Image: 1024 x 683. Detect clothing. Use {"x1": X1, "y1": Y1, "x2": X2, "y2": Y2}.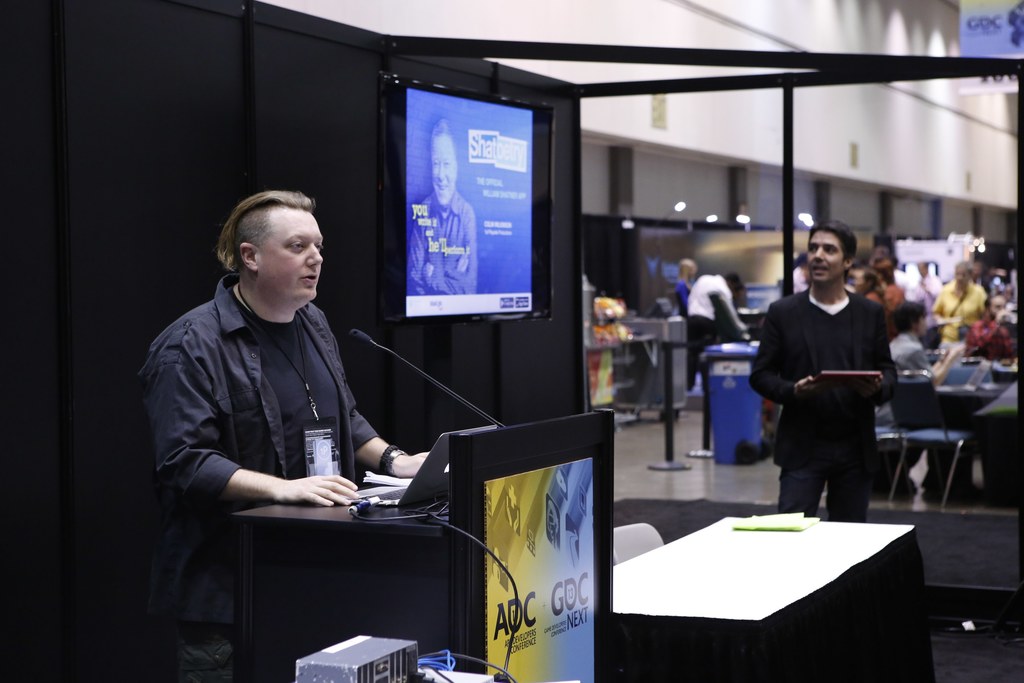
{"x1": 673, "y1": 277, "x2": 691, "y2": 319}.
